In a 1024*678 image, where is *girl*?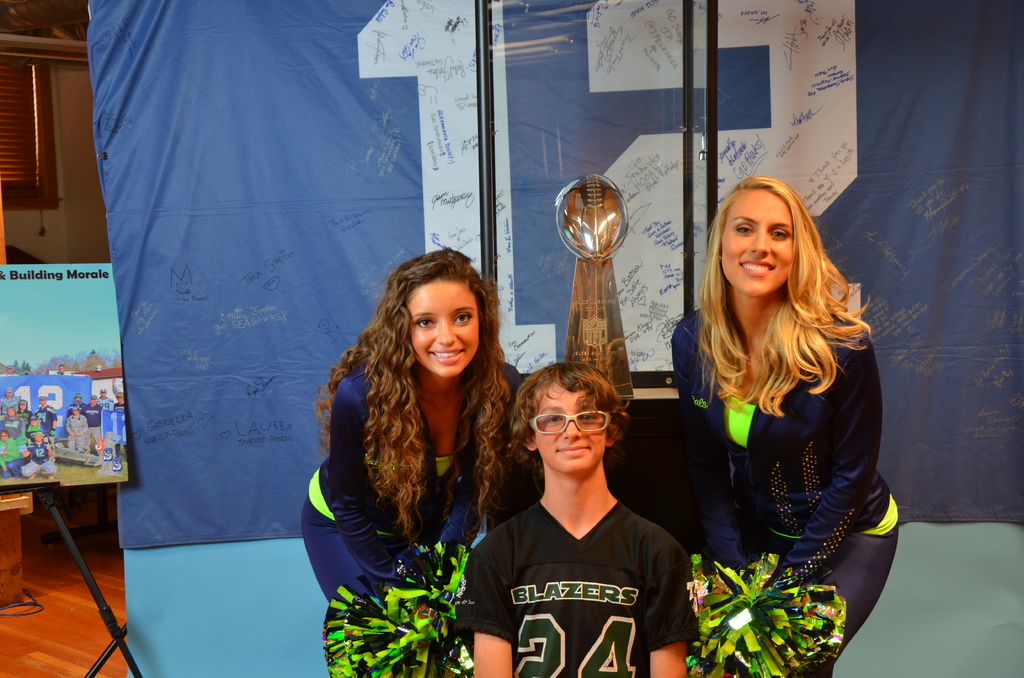
673:179:897:676.
